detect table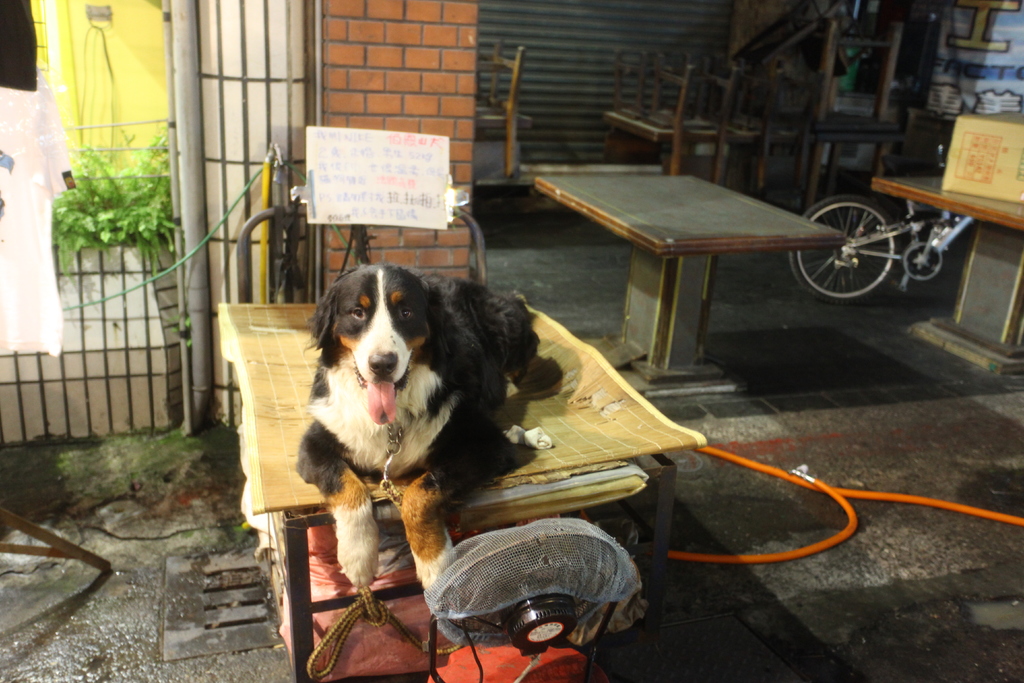
BBox(867, 163, 1023, 406)
